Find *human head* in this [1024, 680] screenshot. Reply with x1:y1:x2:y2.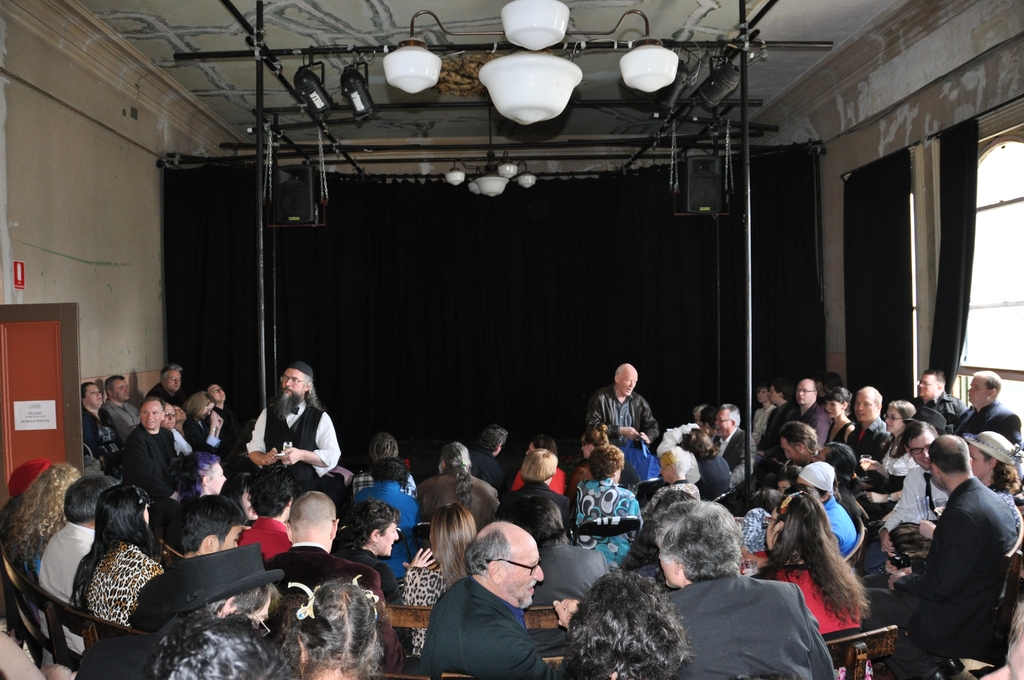
814:446:856:487.
